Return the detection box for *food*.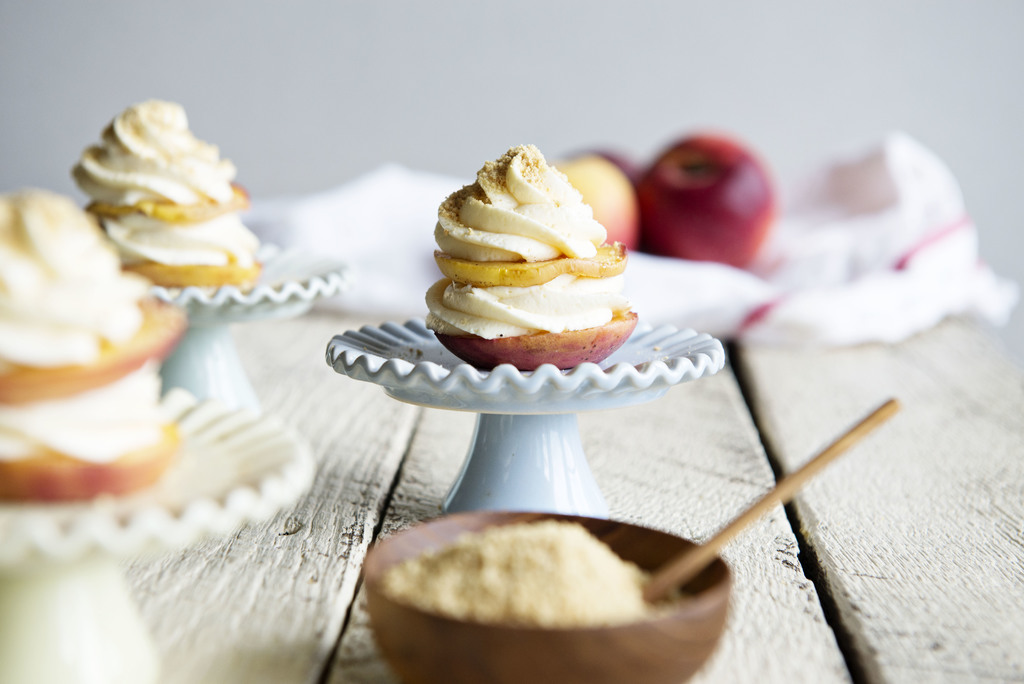
bbox=[419, 147, 634, 375].
